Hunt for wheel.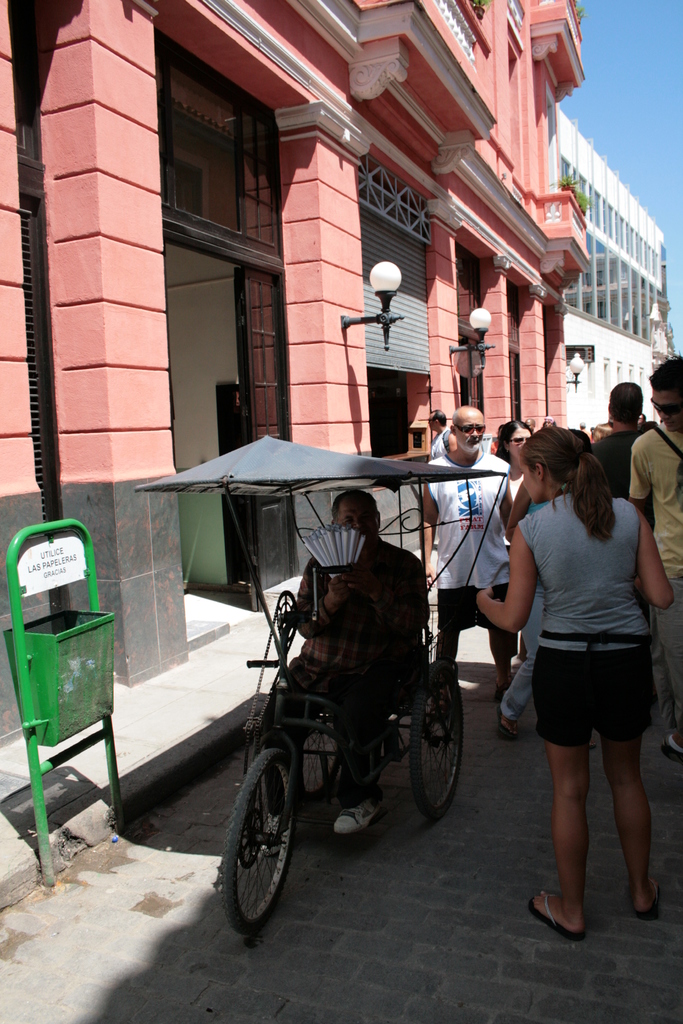
Hunted down at crop(221, 742, 310, 926).
